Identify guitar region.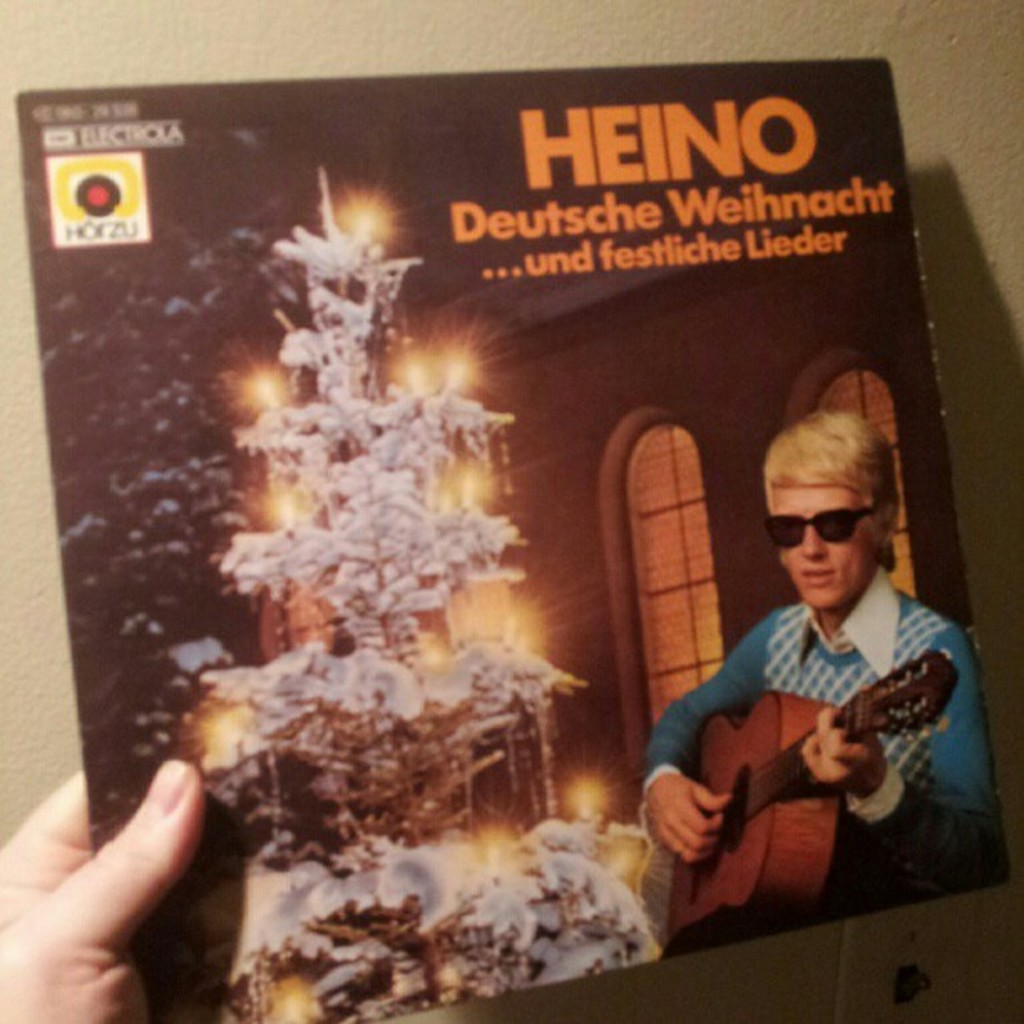
Region: (x1=646, y1=617, x2=992, y2=907).
